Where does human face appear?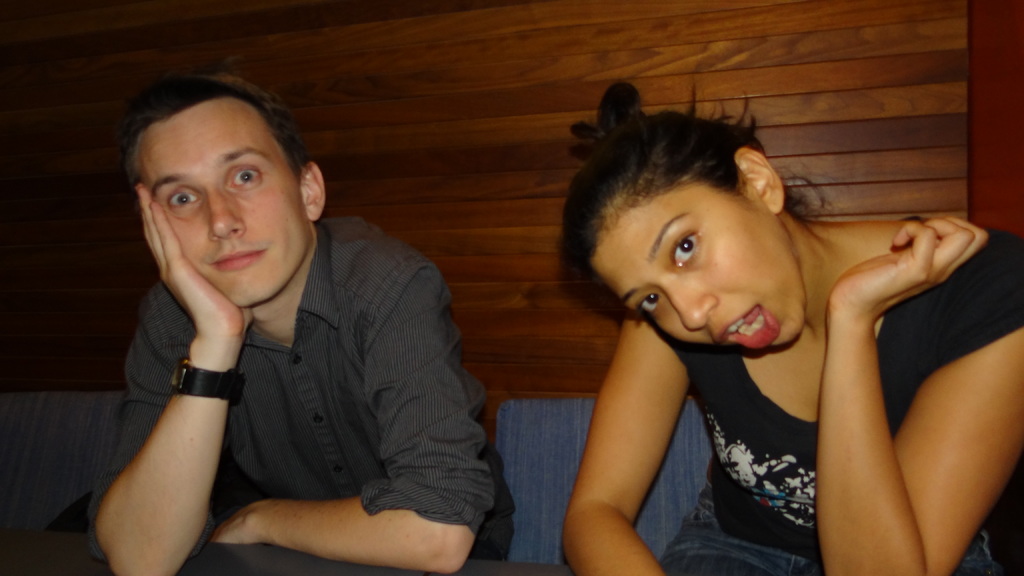
Appears at BBox(142, 97, 310, 308).
